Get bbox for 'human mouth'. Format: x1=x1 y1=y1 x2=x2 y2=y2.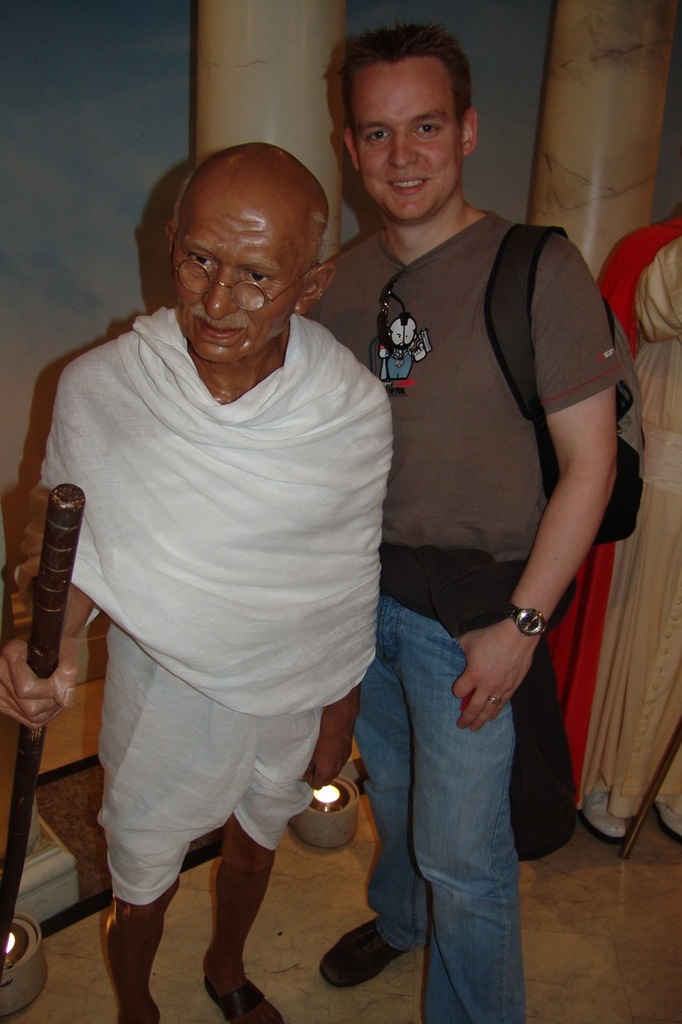
x1=199 y1=314 x2=238 y2=341.
